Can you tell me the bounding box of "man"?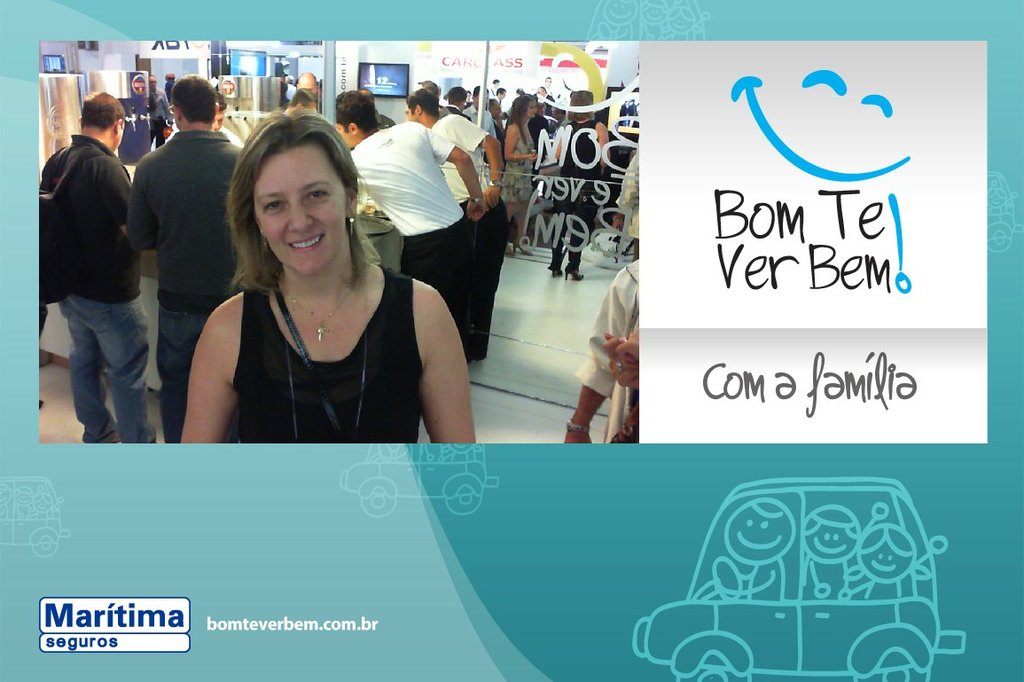
[x1=32, y1=67, x2=162, y2=464].
